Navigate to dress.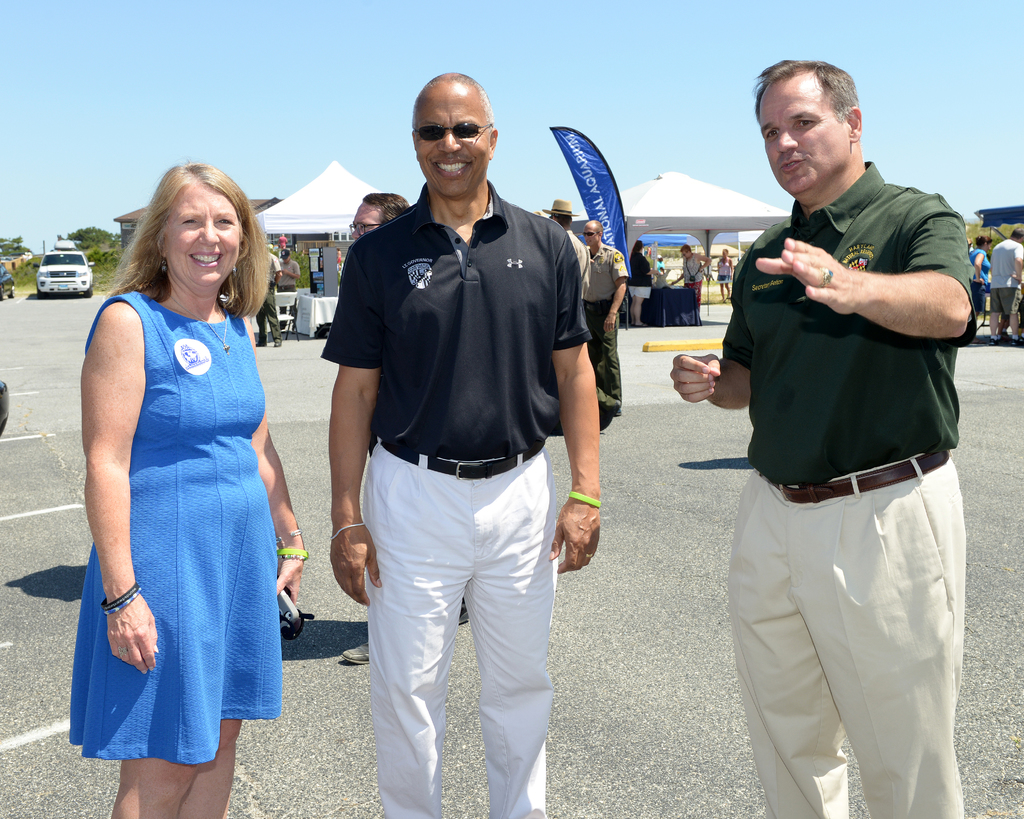
Navigation target: bbox=[67, 285, 291, 767].
